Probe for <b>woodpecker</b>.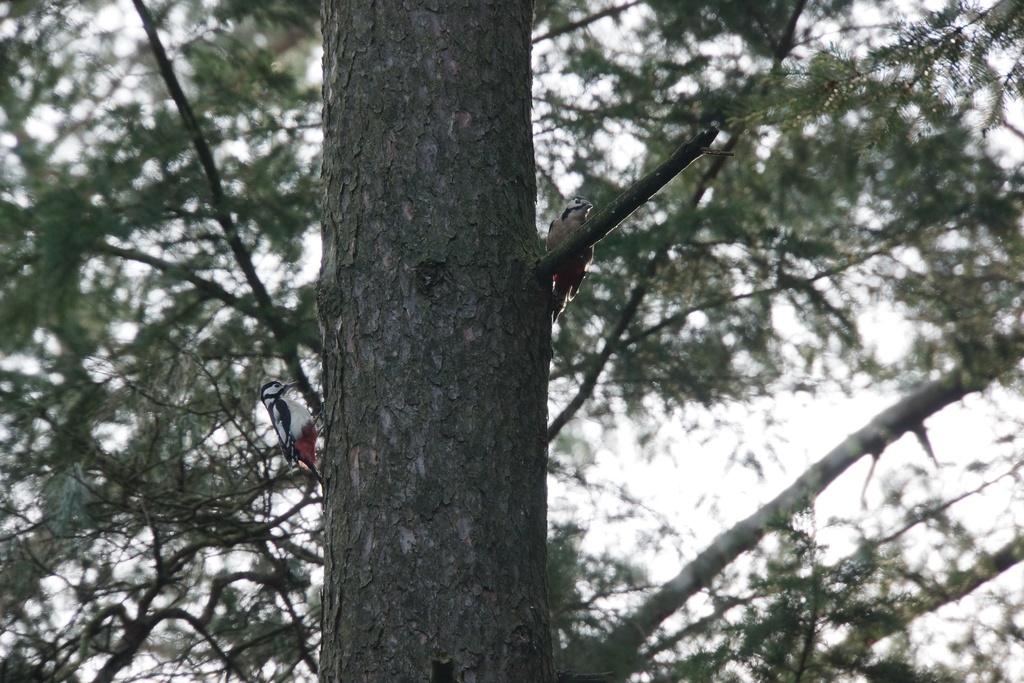
Probe result: left=540, top=198, right=598, bottom=320.
